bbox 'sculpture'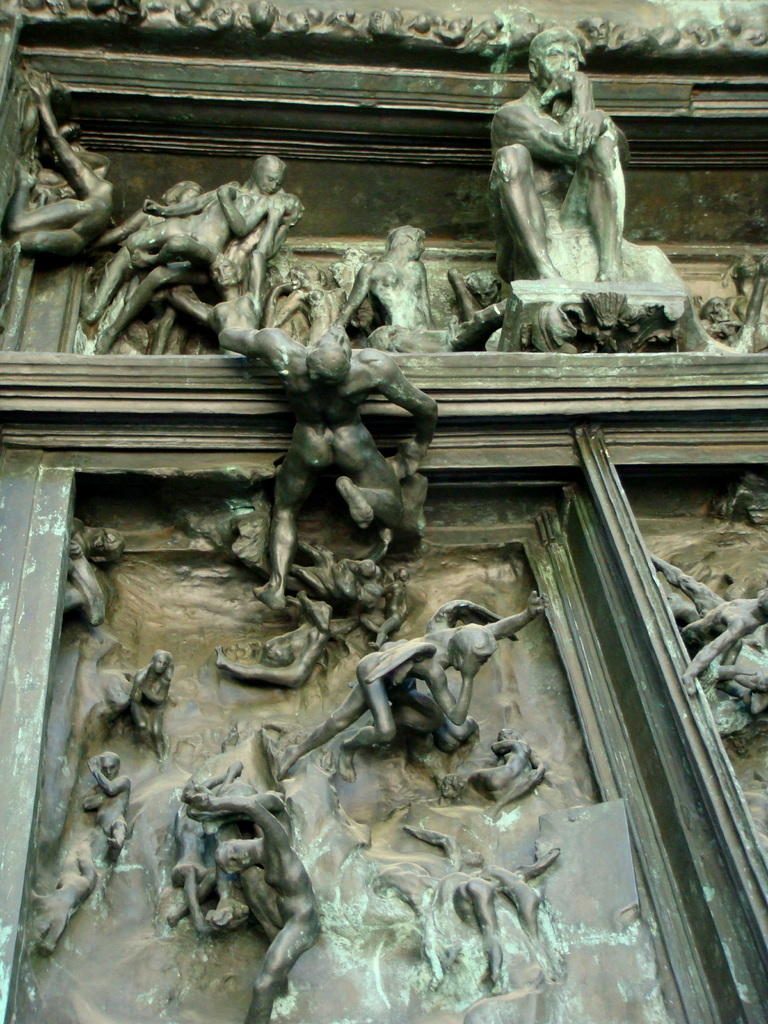
bbox=[444, 722, 545, 817]
